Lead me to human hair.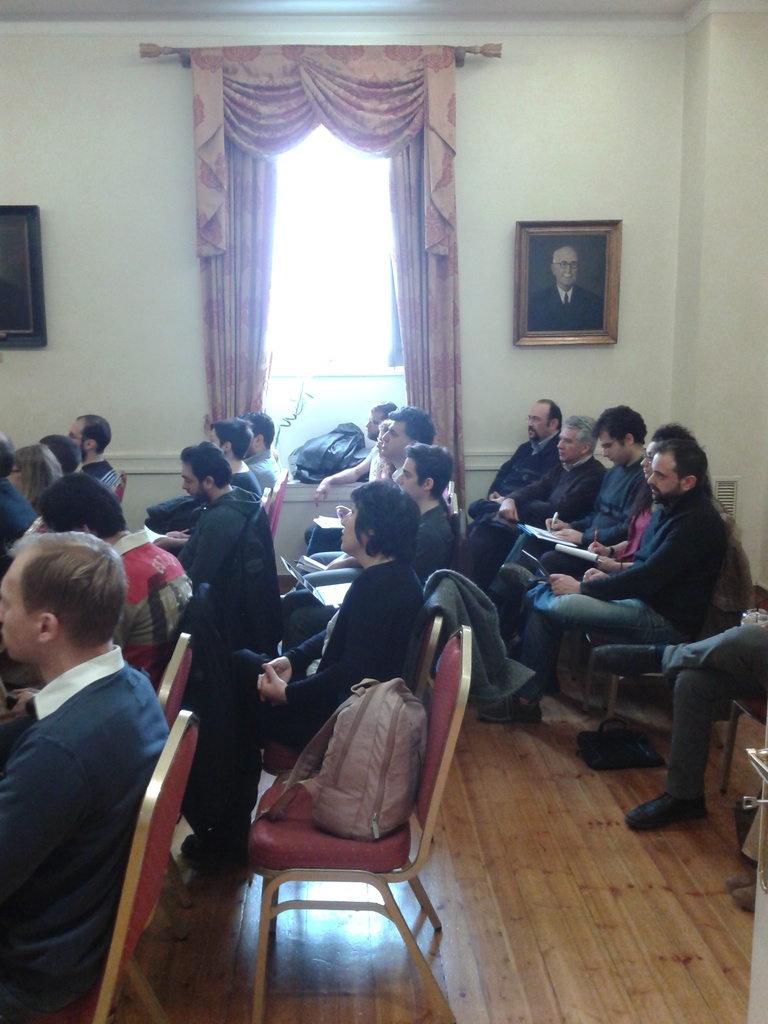
Lead to [380, 417, 389, 431].
